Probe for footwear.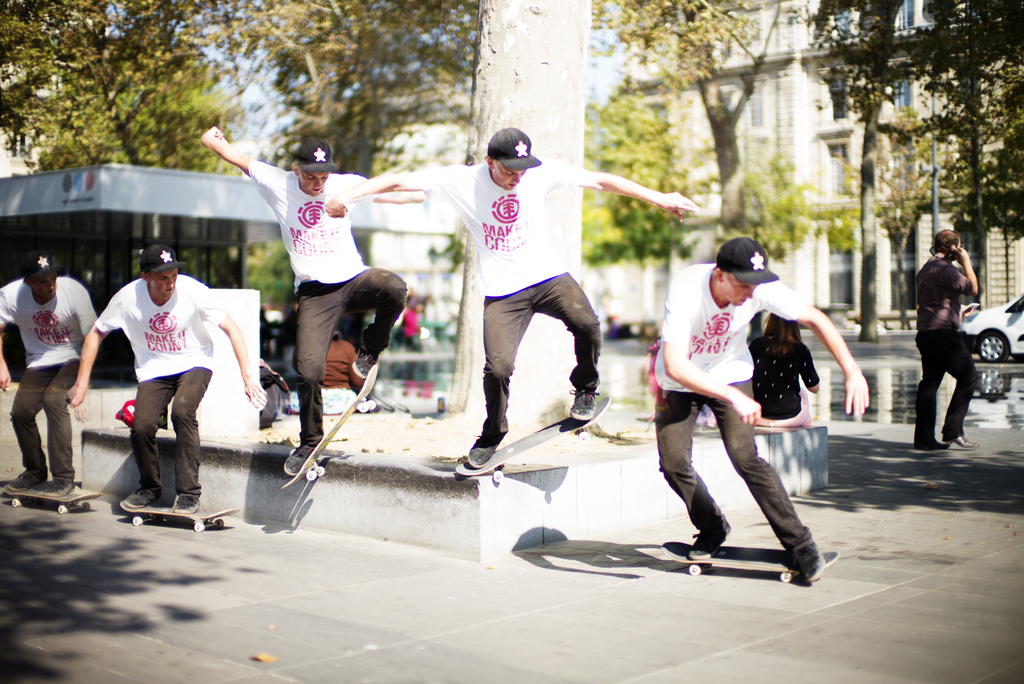
Probe result: detection(50, 479, 66, 491).
